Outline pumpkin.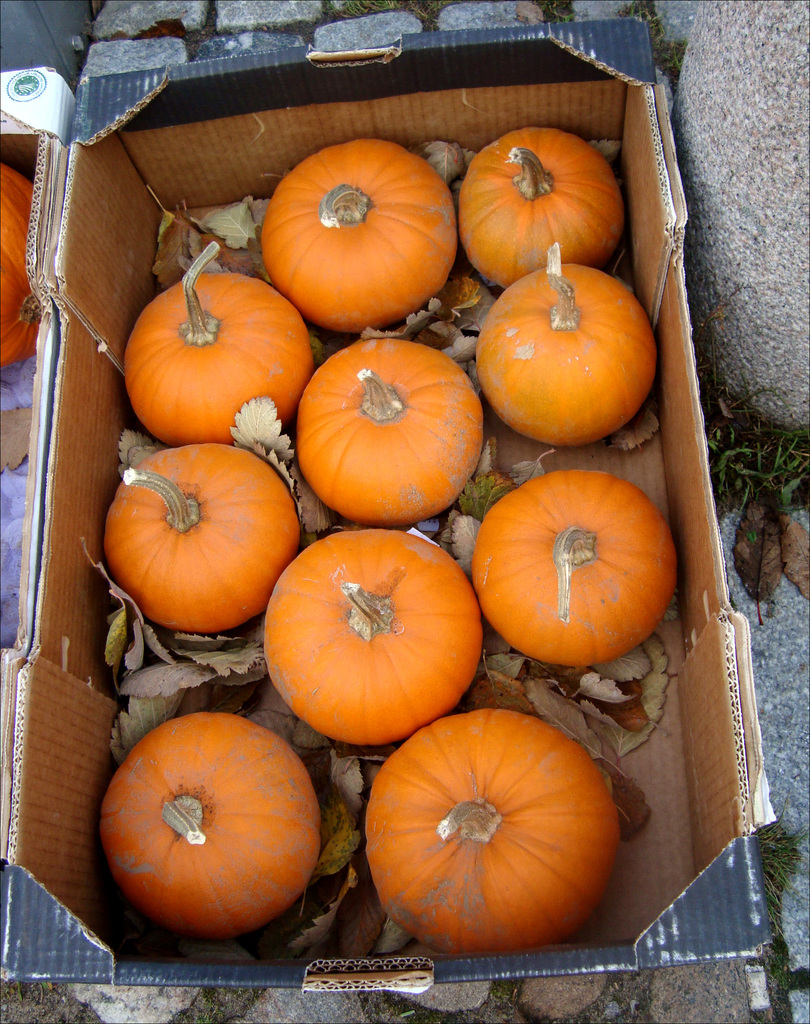
Outline: locate(456, 124, 623, 292).
